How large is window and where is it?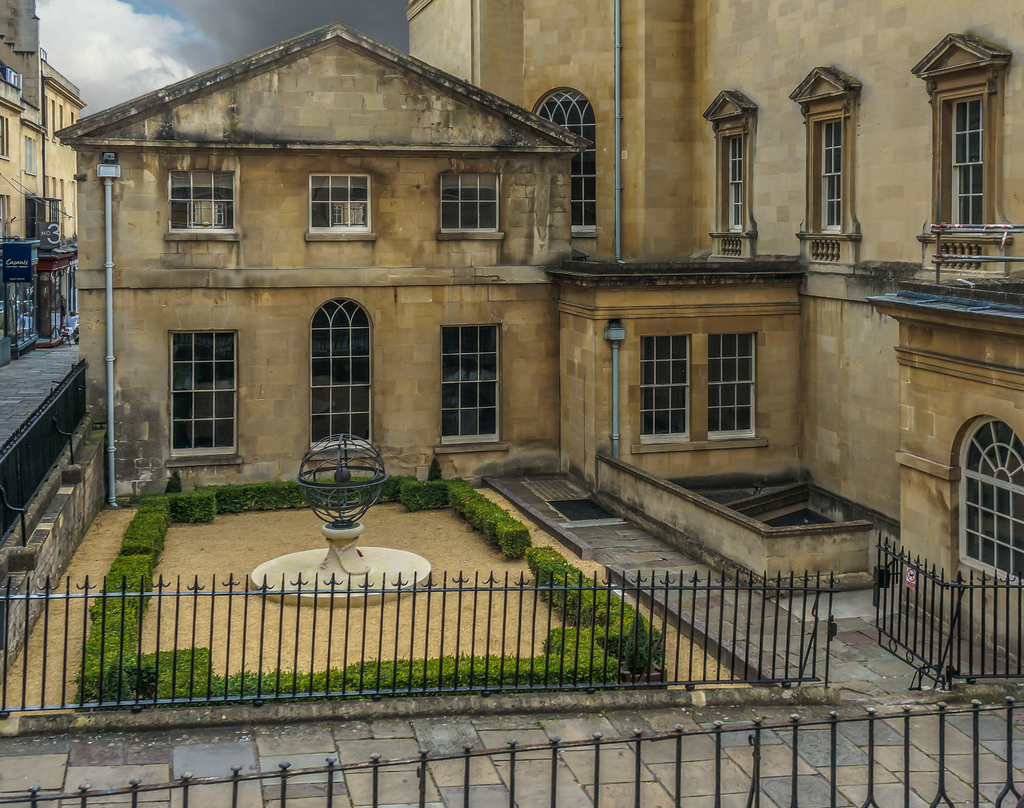
Bounding box: bbox=[642, 335, 693, 448].
